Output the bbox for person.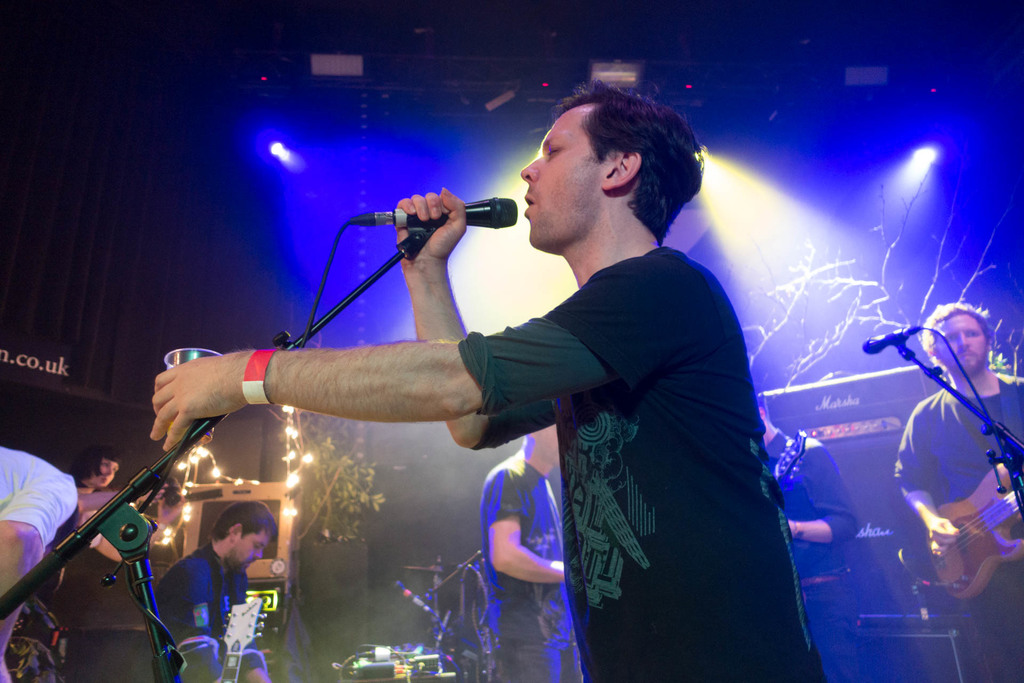
left=895, top=302, right=1023, bottom=682.
